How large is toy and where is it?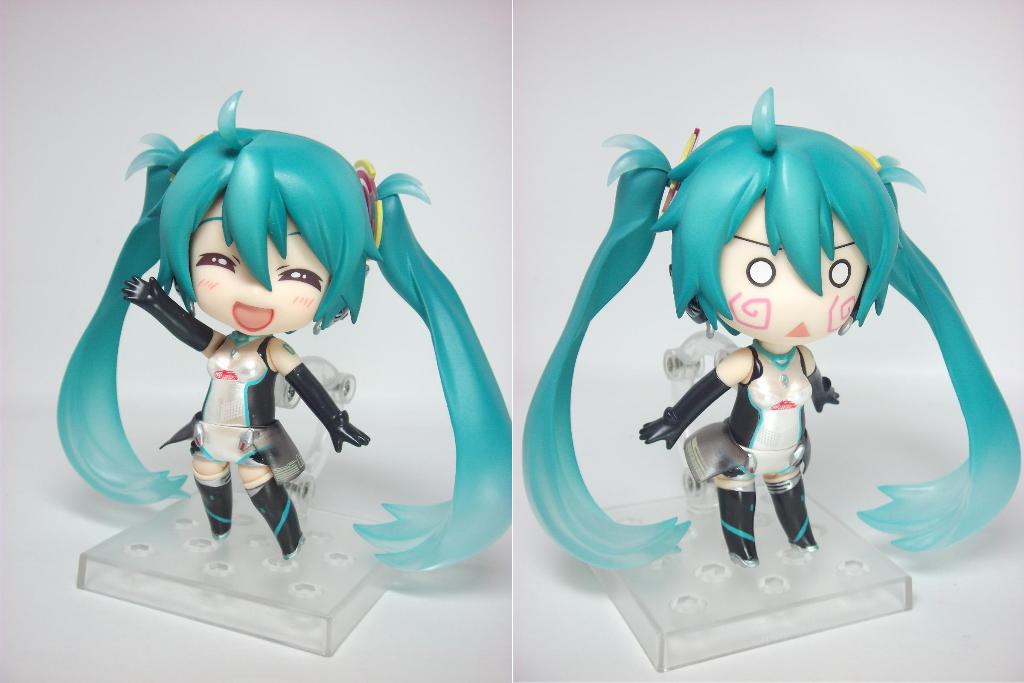
Bounding box: [left=520, top=70, right=1023, bottom=675].
